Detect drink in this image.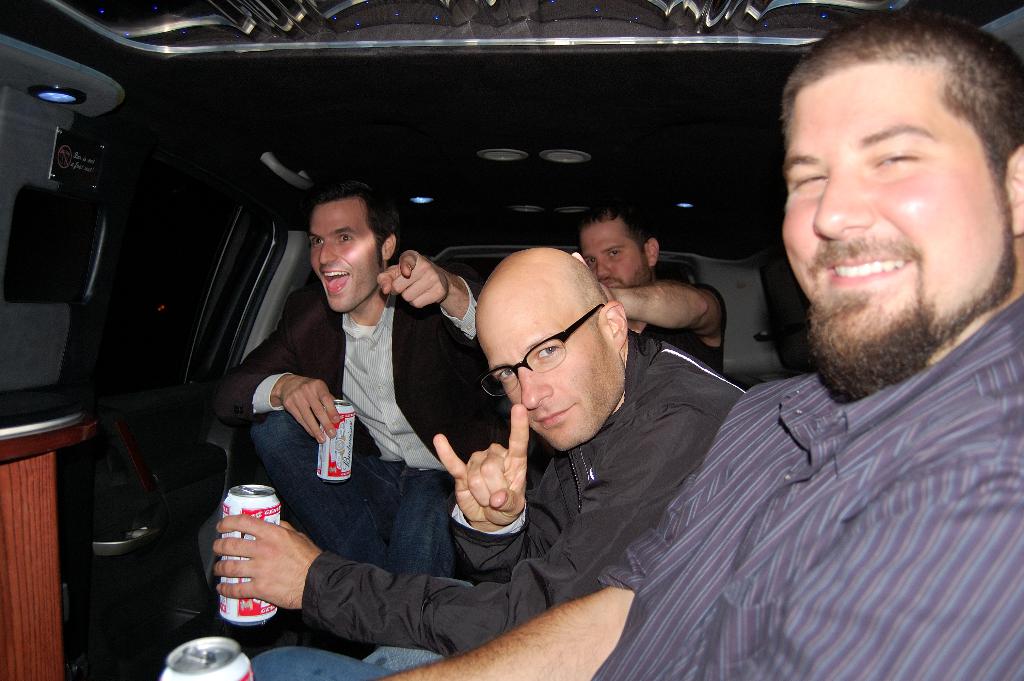
Detection: (216, 493, 303, 608).
